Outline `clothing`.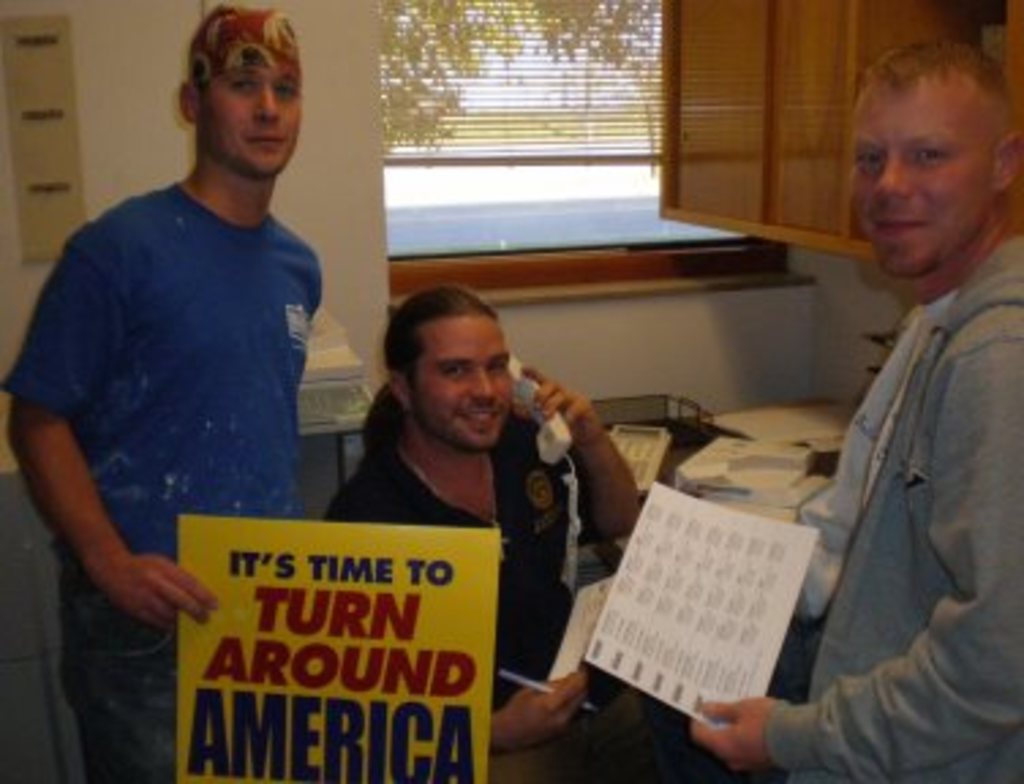
Outline: rect(5, 193, 330, 781).
